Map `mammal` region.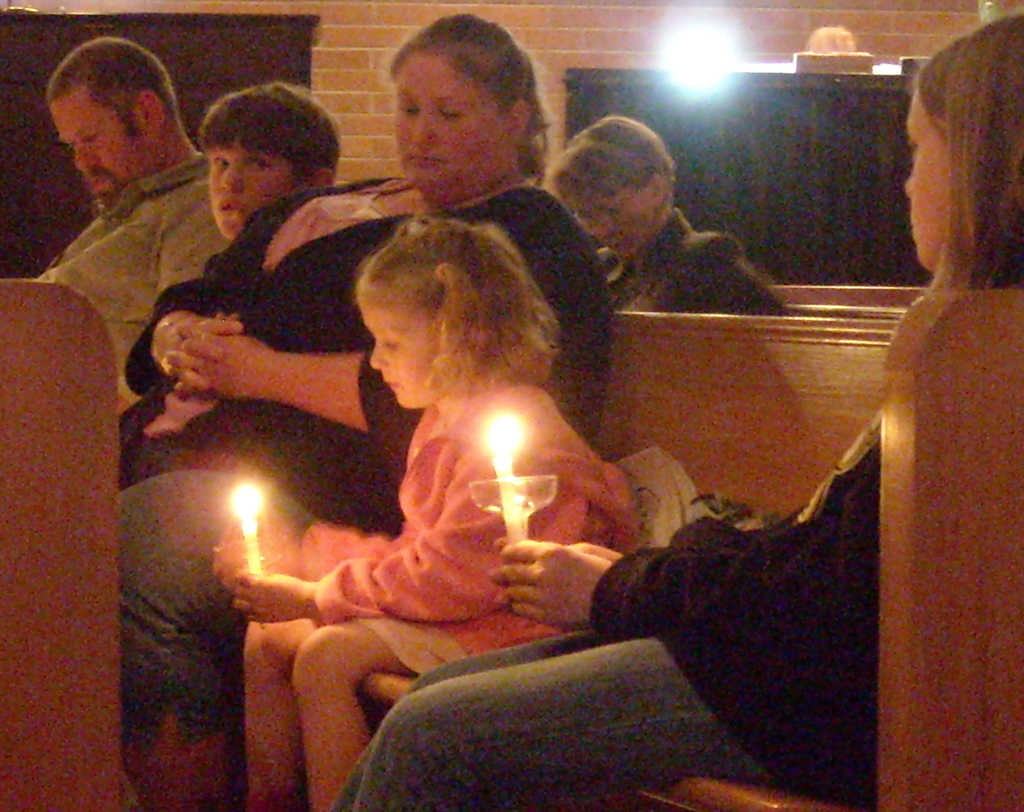
Mapped to <bbox>539, 111, 785, 315</bbox>.
